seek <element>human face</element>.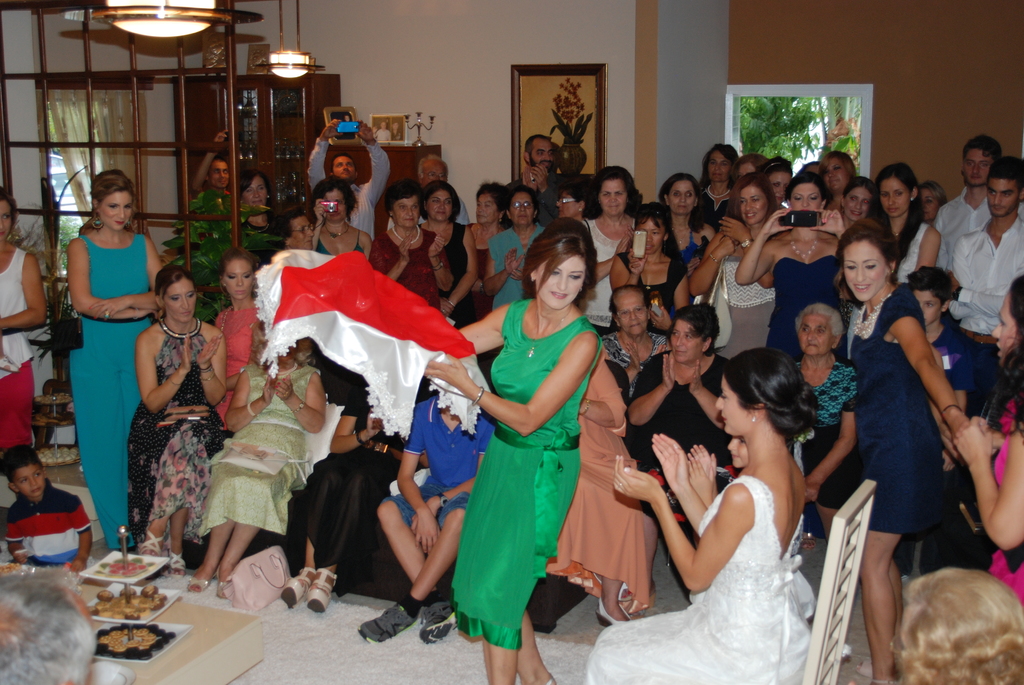
region(511, 189, 532, 221).
